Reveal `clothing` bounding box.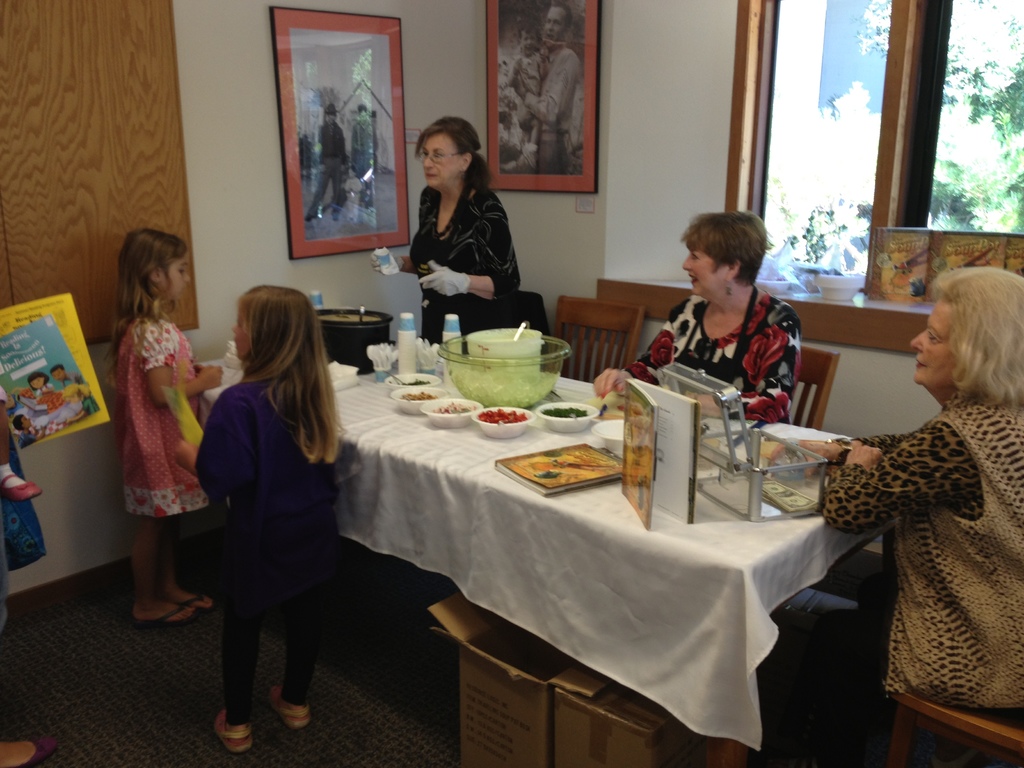
Revealed: locate(102, 304, 200, 517).
